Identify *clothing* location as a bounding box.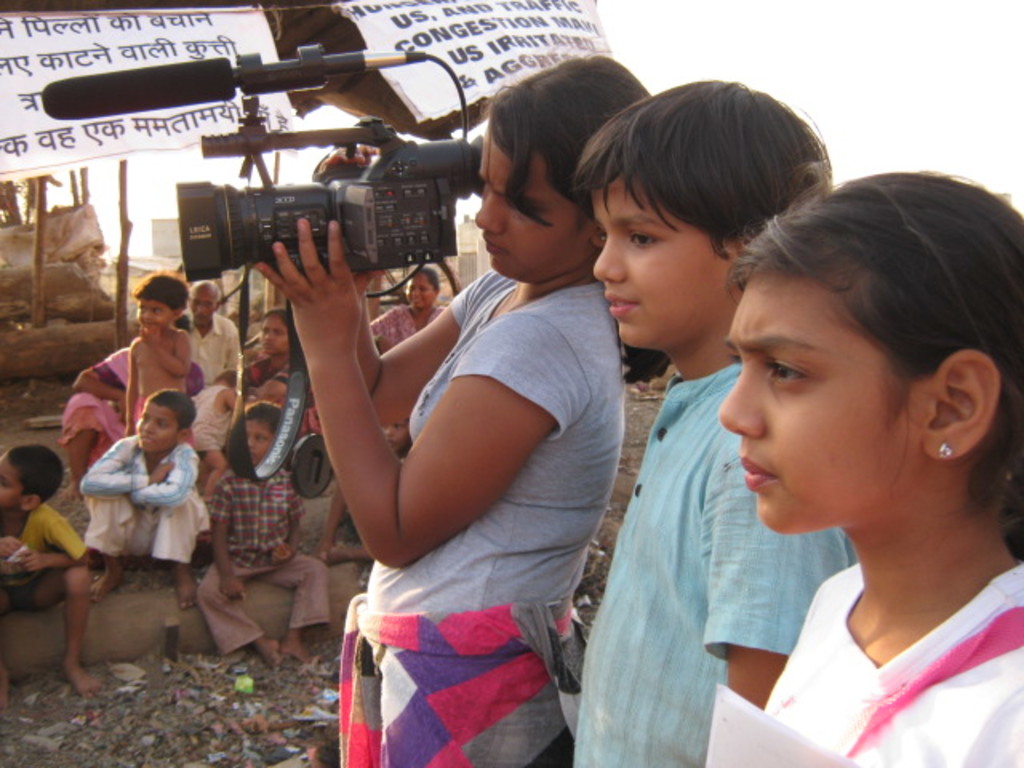
(x1=189, y1=469, x2=341, y2=666).
